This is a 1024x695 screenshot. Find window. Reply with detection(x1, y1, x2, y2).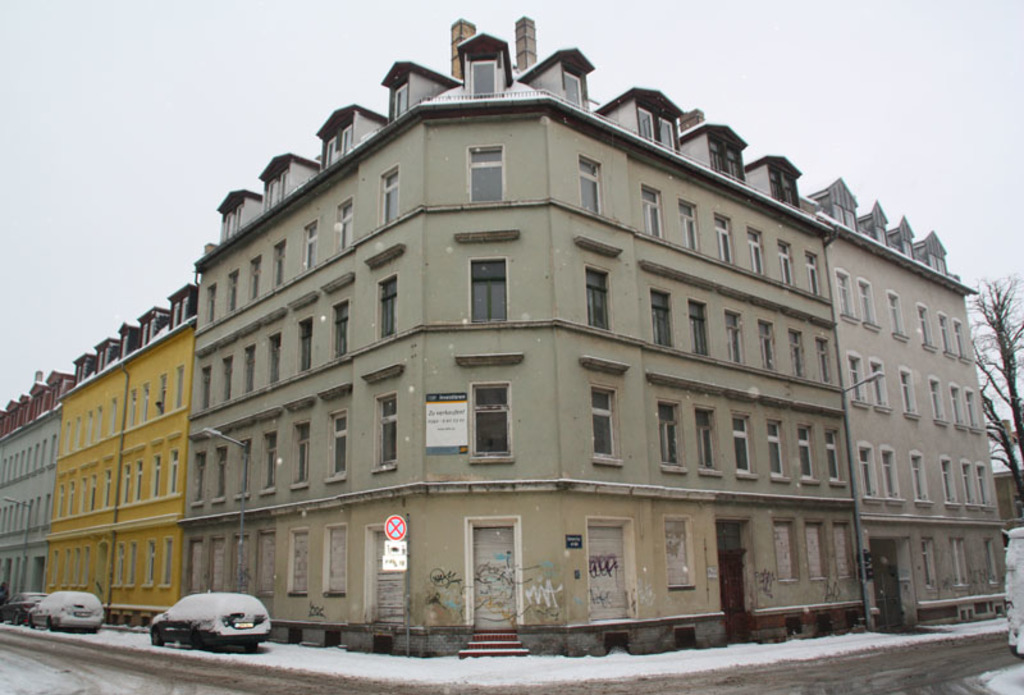
detection(924, 375, 943, 426).
